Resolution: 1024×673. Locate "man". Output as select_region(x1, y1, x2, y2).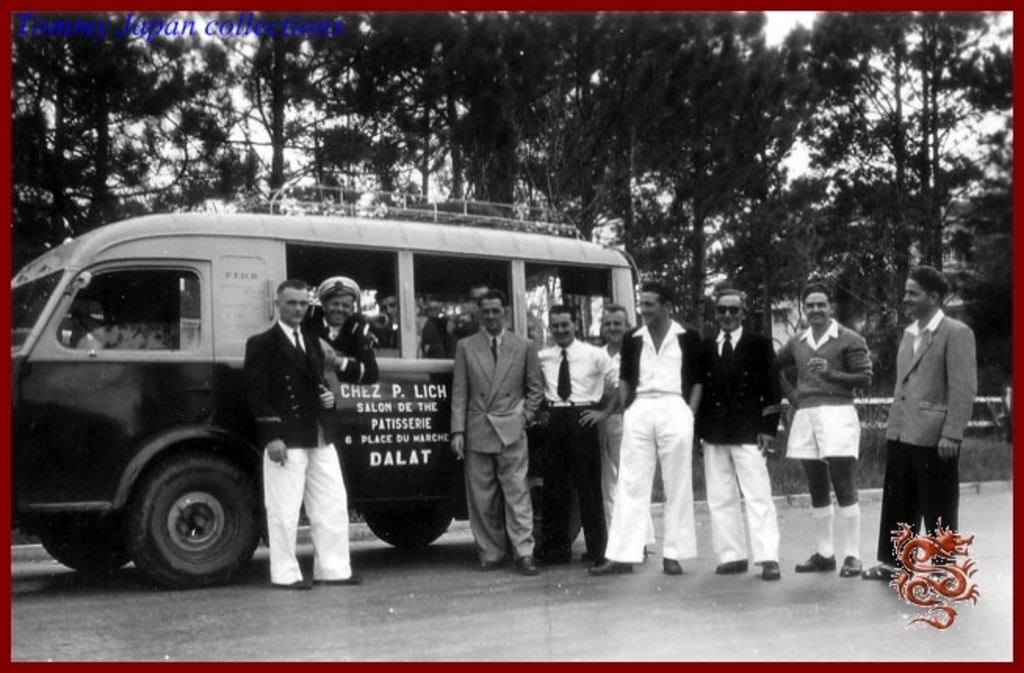
select_region(780, 282, 877, 585).
